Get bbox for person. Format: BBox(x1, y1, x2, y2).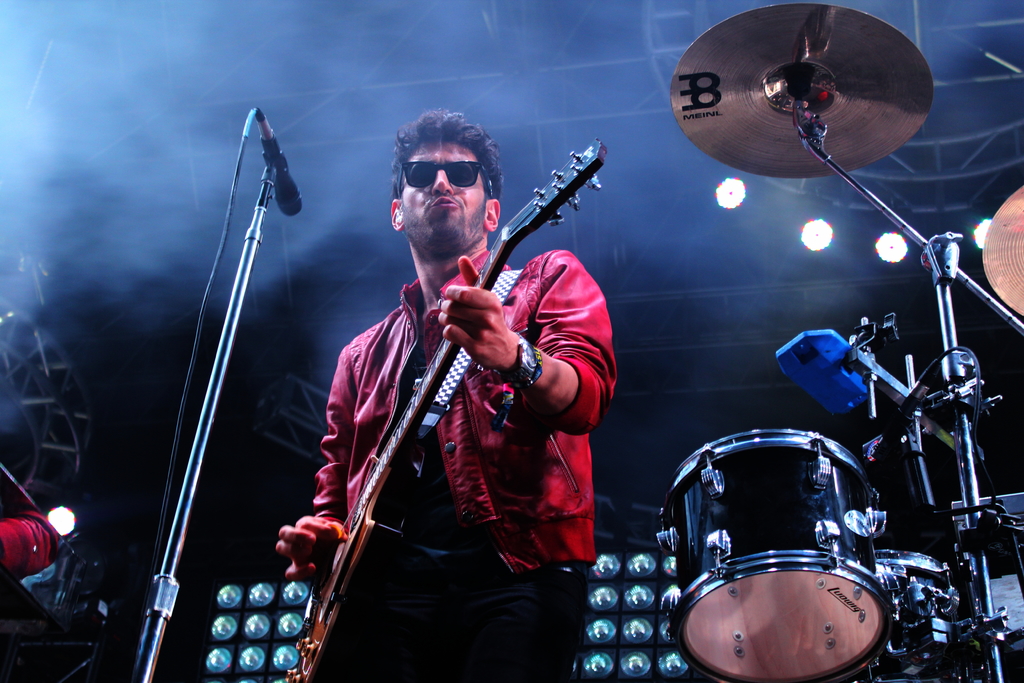
BBox(308, 97, 604, 682).
